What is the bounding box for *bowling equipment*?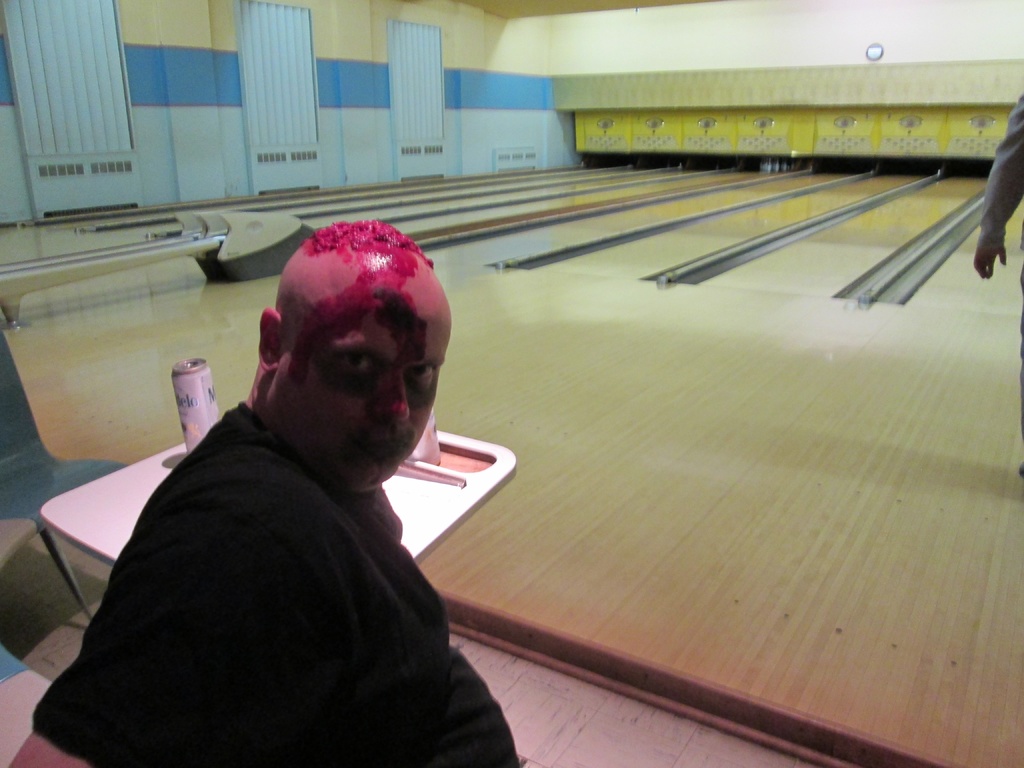
0,207,317,332.
